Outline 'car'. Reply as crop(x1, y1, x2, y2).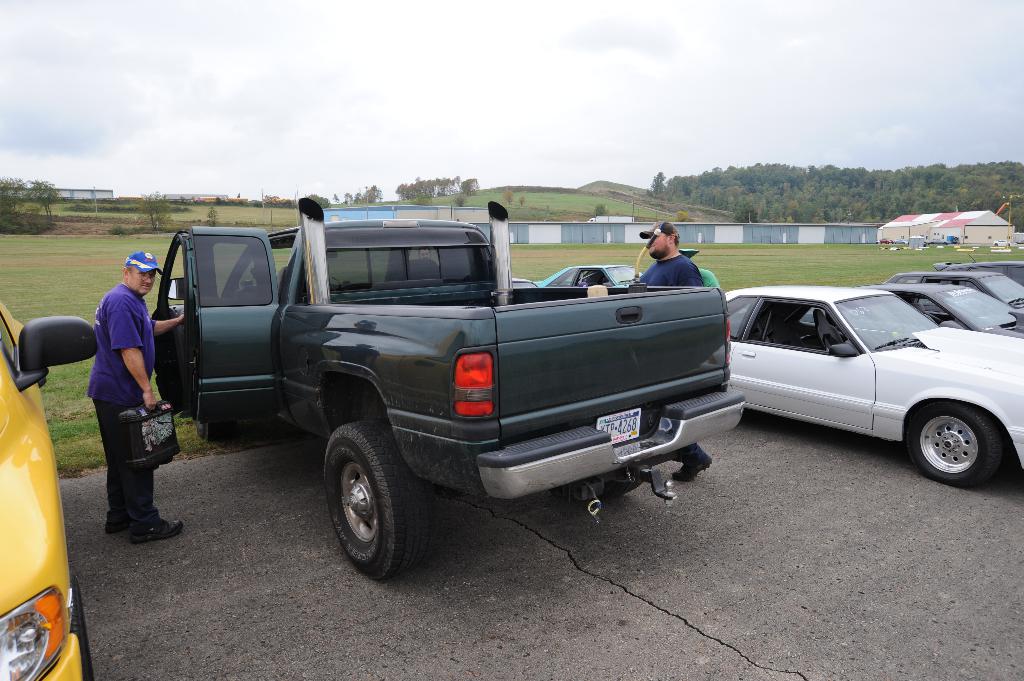
crop(921, 253, 1023, 287).
